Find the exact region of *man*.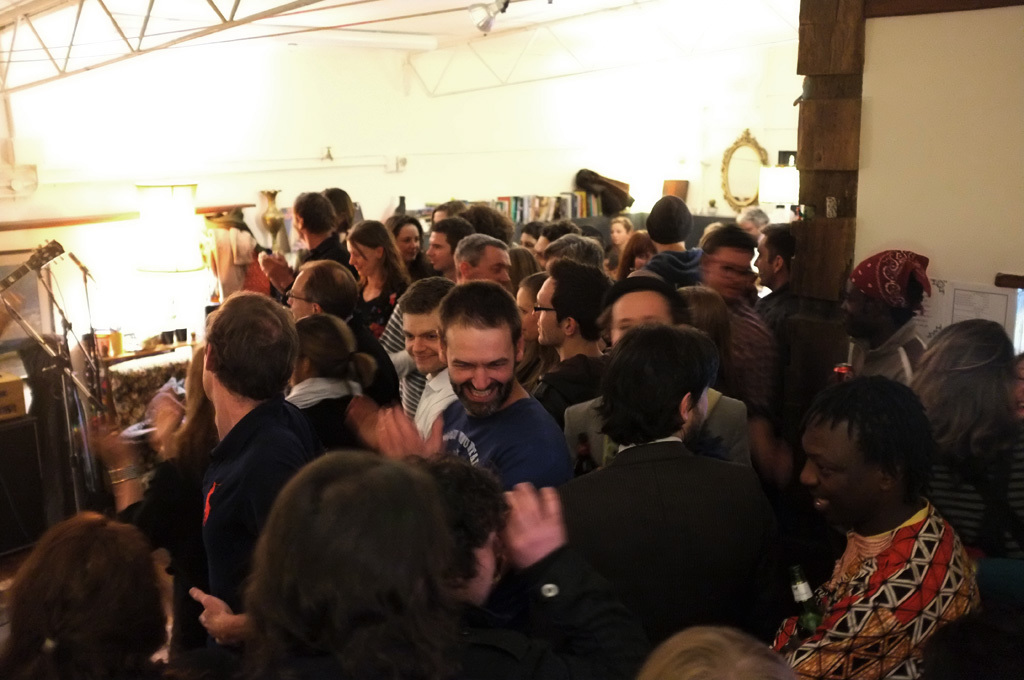
Exact region: [640,194,704,289].
